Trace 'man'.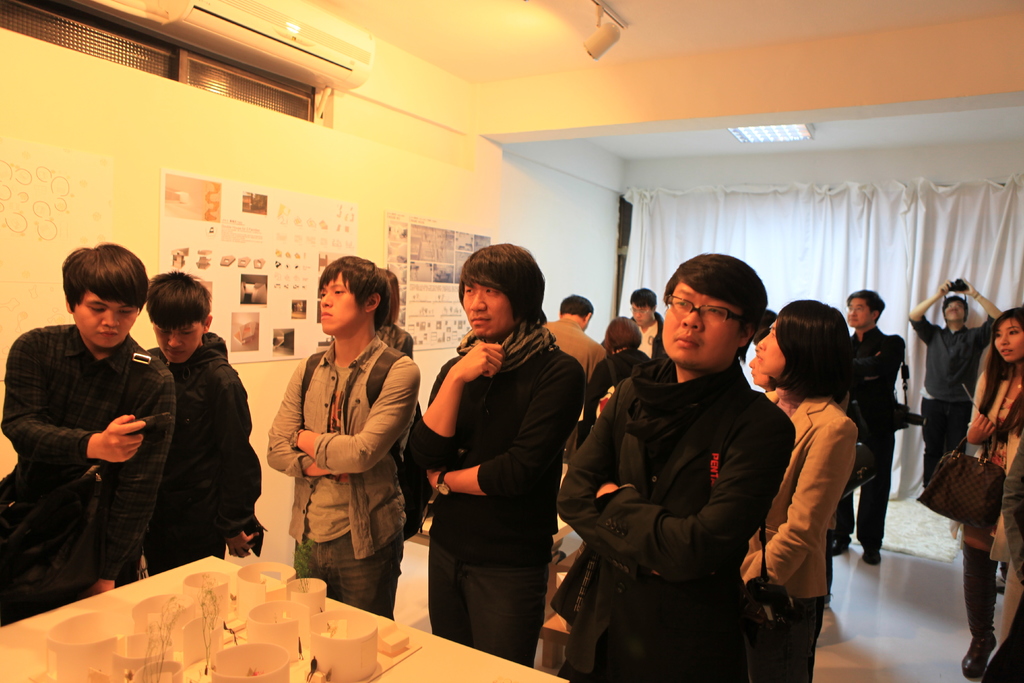
Traced to [left=627, top=287, right=671, bottom=366].
